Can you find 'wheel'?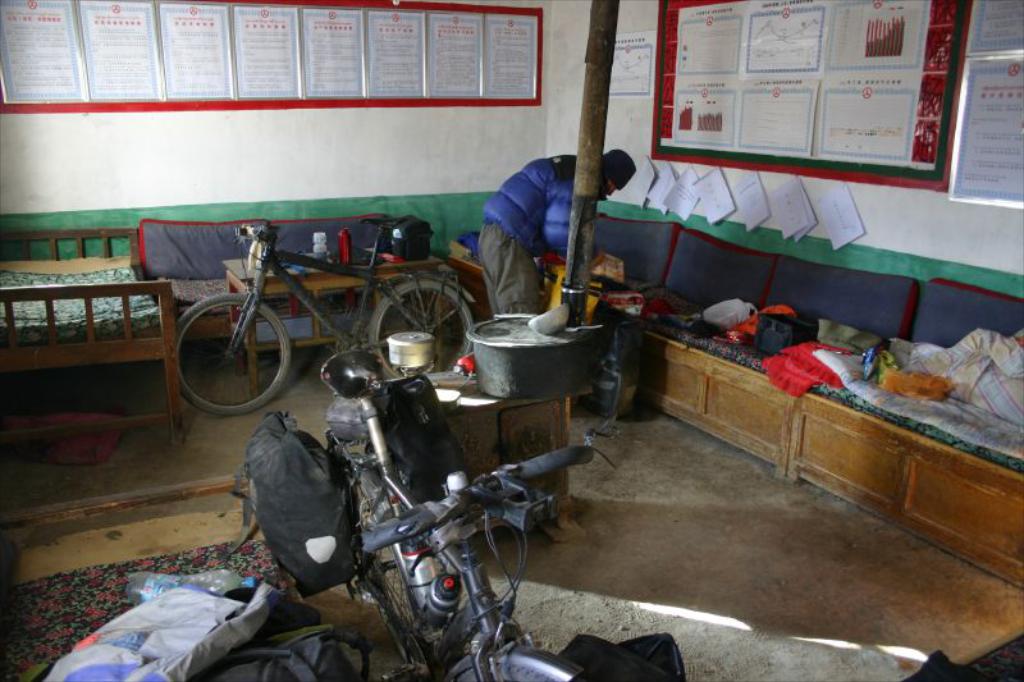
Yes, bounding box: 346/456/424/660.
